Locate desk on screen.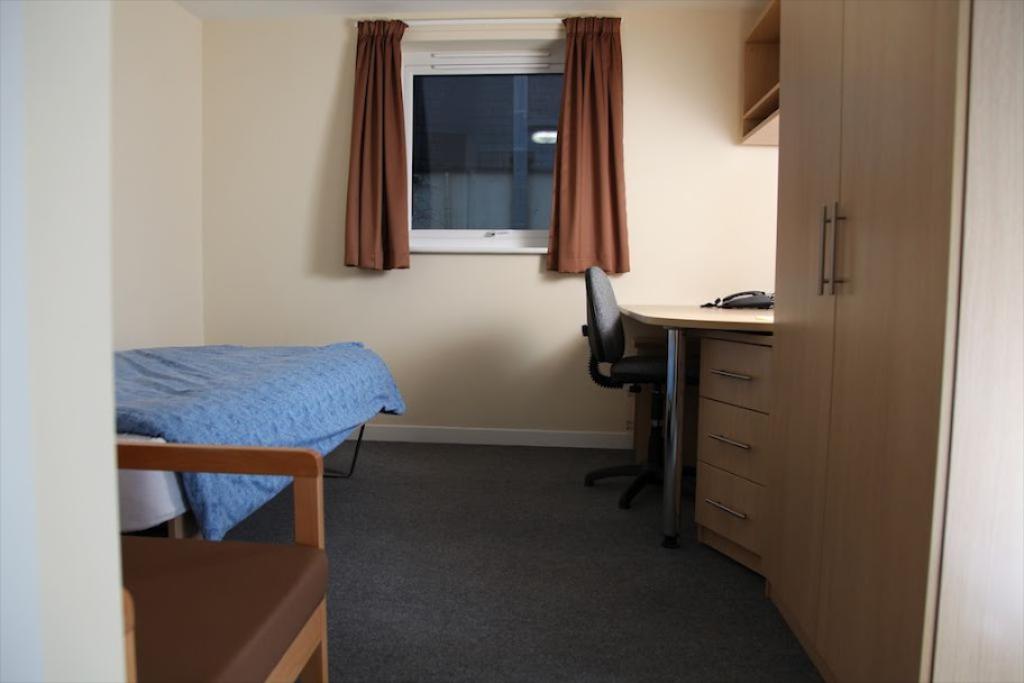
On screen at box(586, 254, 824, 592).
